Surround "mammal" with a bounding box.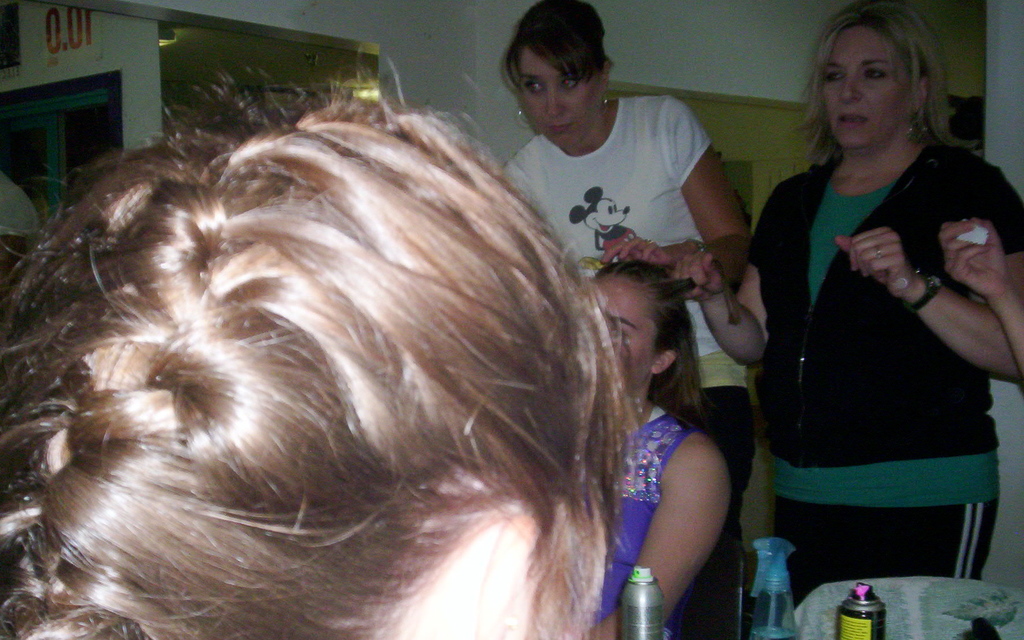
box=[696, 20, 1010, 634].
